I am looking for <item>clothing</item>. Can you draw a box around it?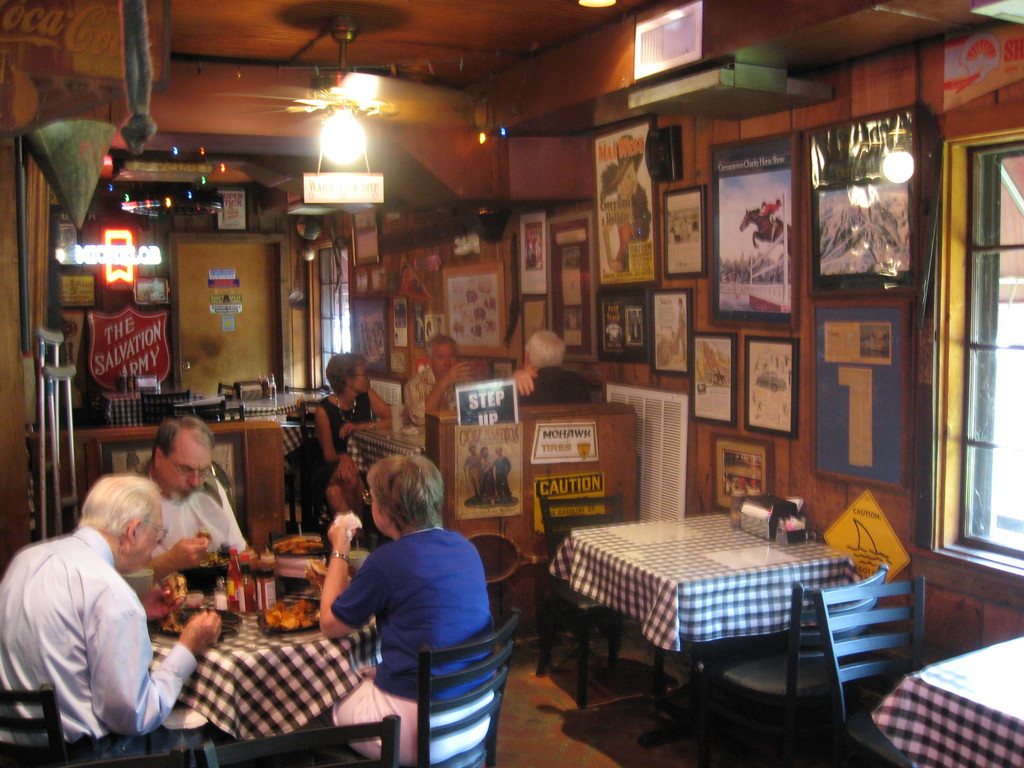
Sure, the bounding box is (x1=400, y1=367, x2=445, y2=425).
